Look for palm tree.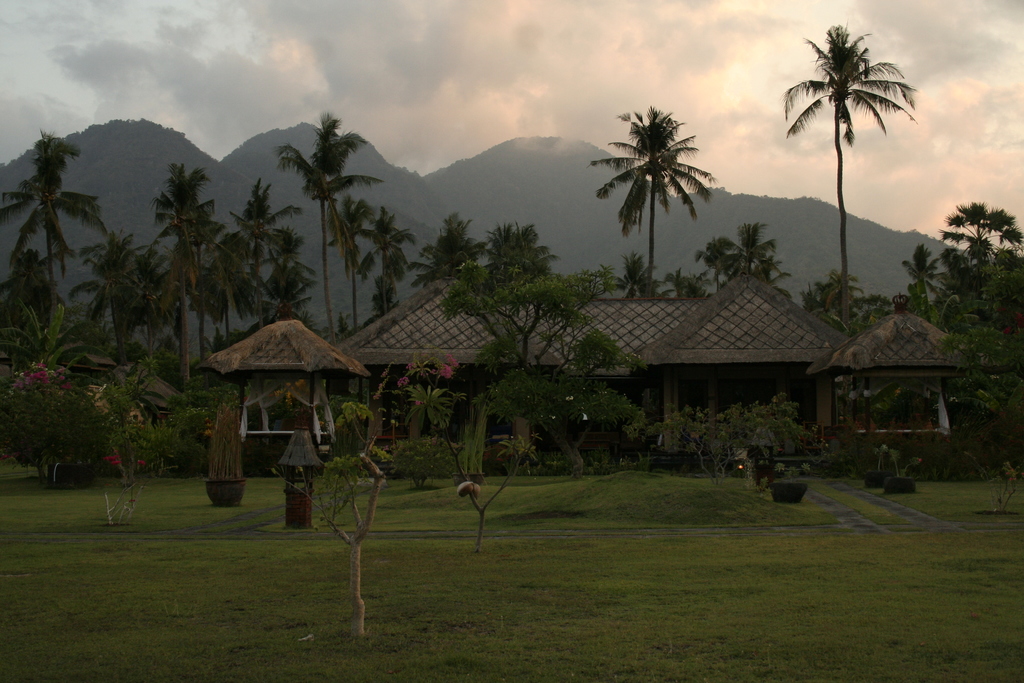
Found: select_region(791, 24, 907, 295).
